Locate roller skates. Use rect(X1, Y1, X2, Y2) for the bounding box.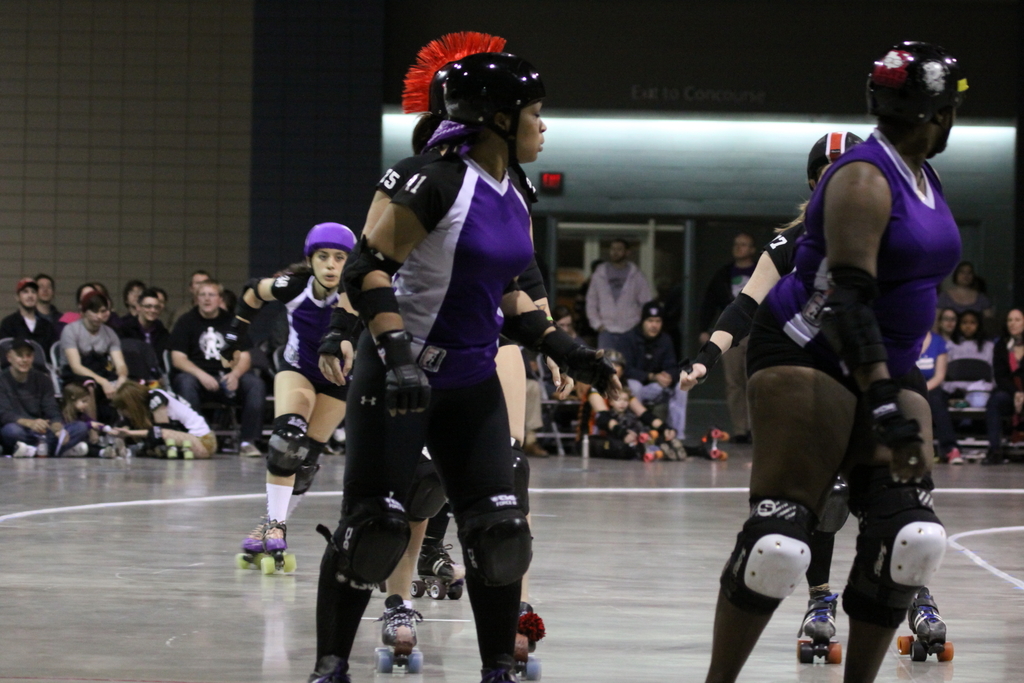
rect(896, 580, 956, 667).
